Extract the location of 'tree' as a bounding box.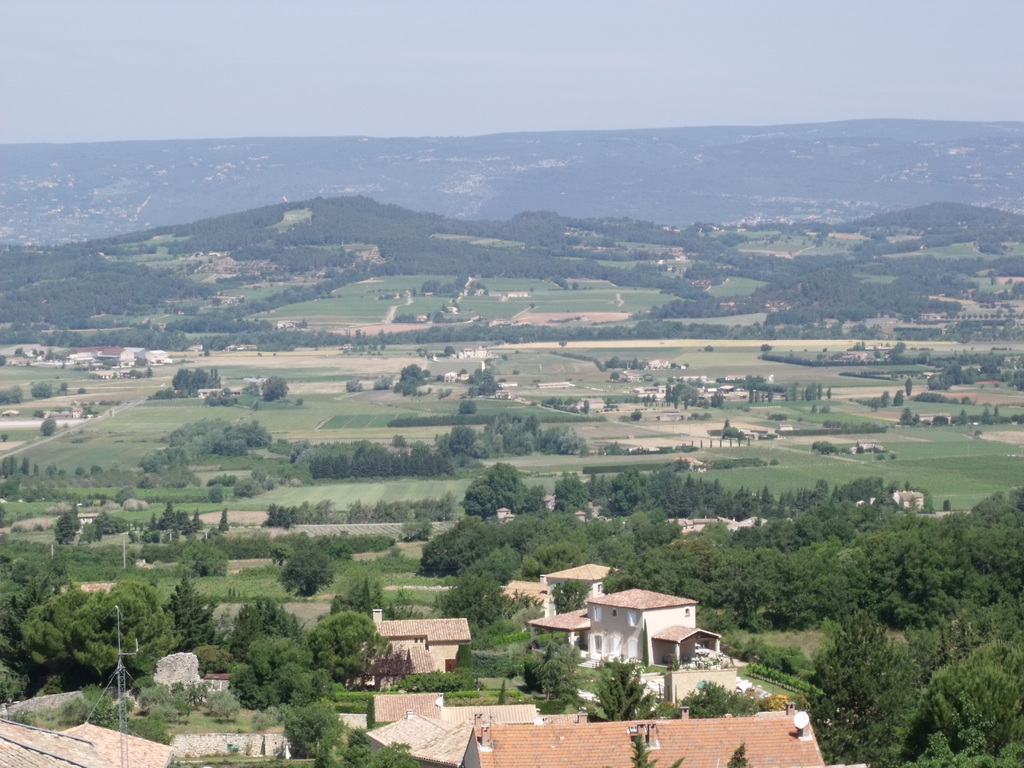
(671,675,773,717).
